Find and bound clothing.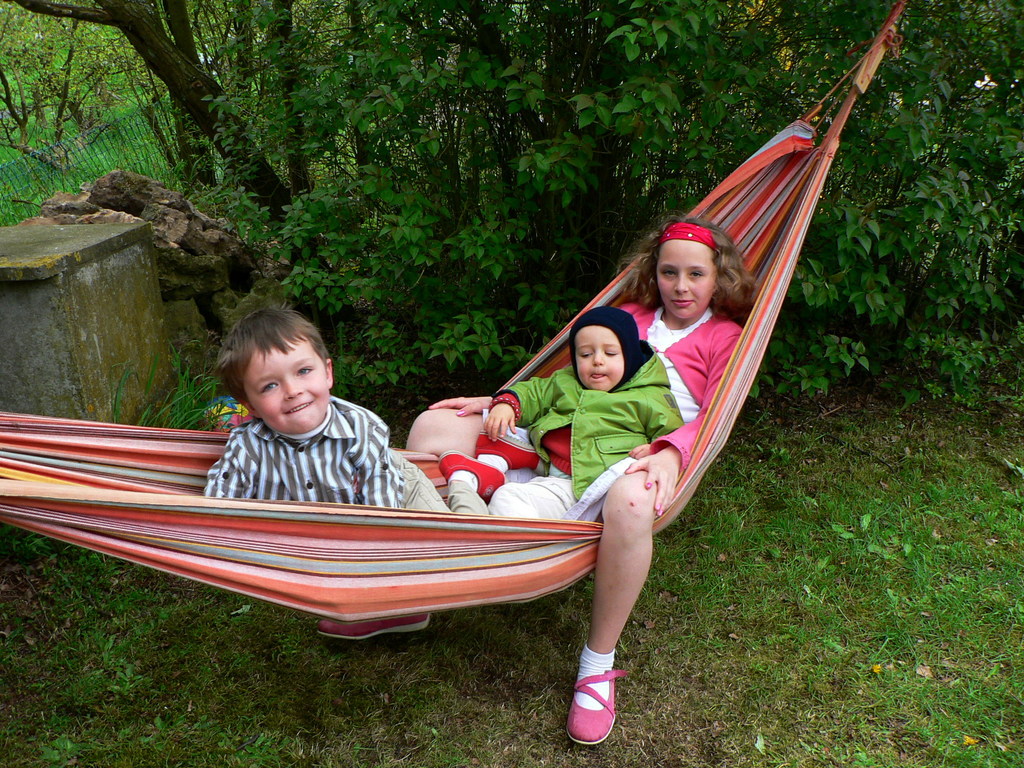
Bound: x1=488, y1=345, x2=687, y2=524.
